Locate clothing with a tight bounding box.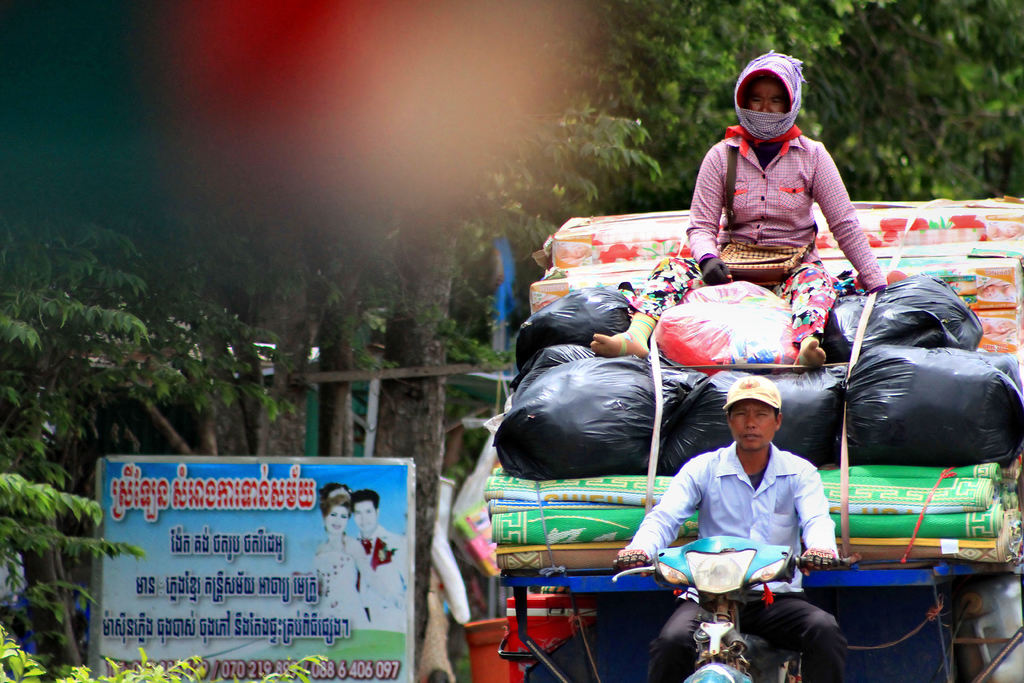
[625,440,847,682].
